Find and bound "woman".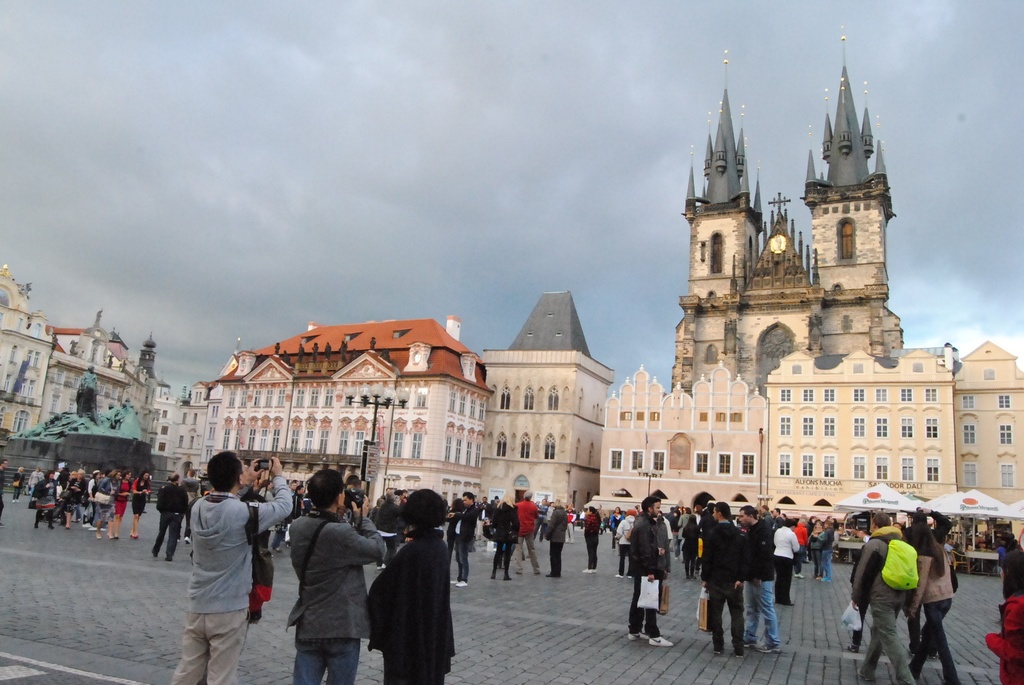
Bound: 904 521 964 684.
